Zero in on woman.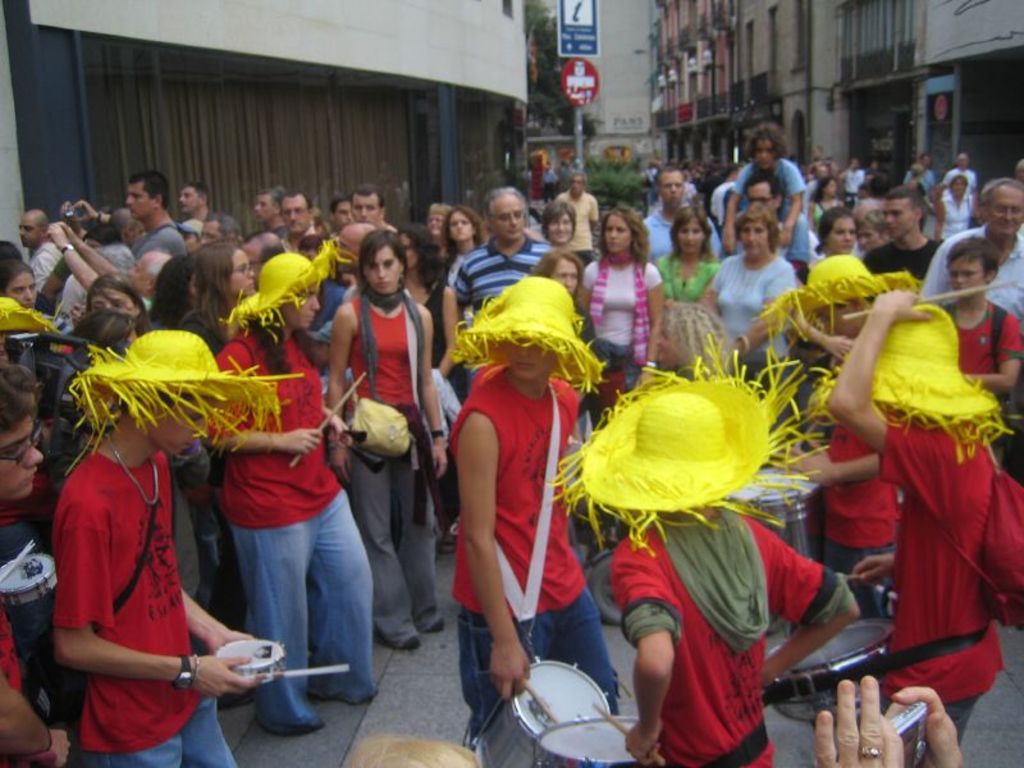
Zeroed in: pyautogui.locateOnScreen(173, 239, 257, 352).
